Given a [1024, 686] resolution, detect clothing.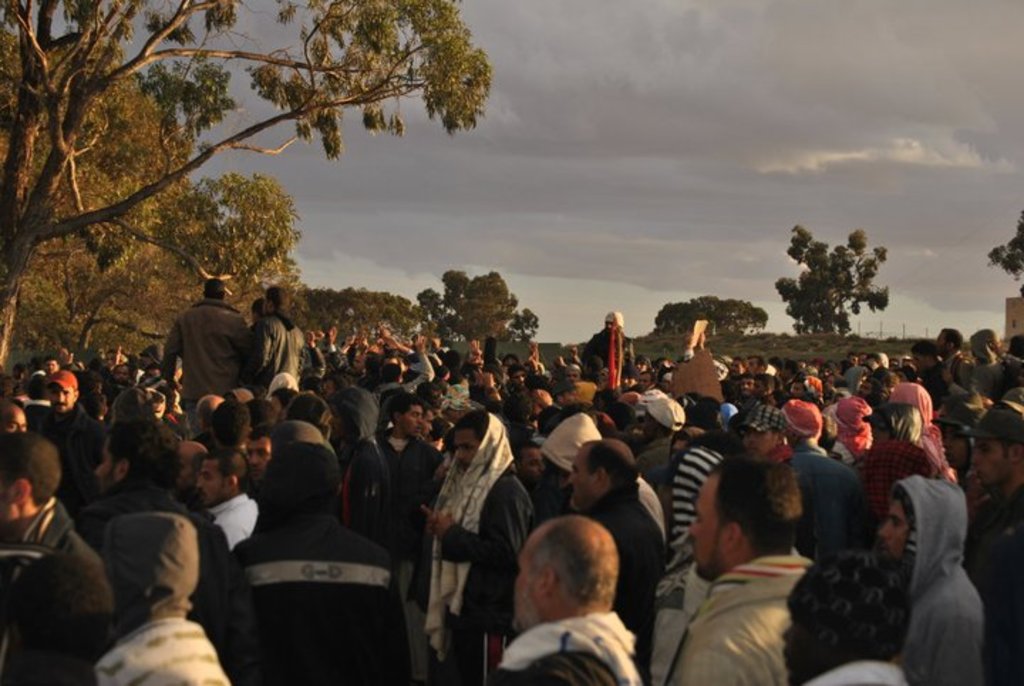
644:387:691:434.
